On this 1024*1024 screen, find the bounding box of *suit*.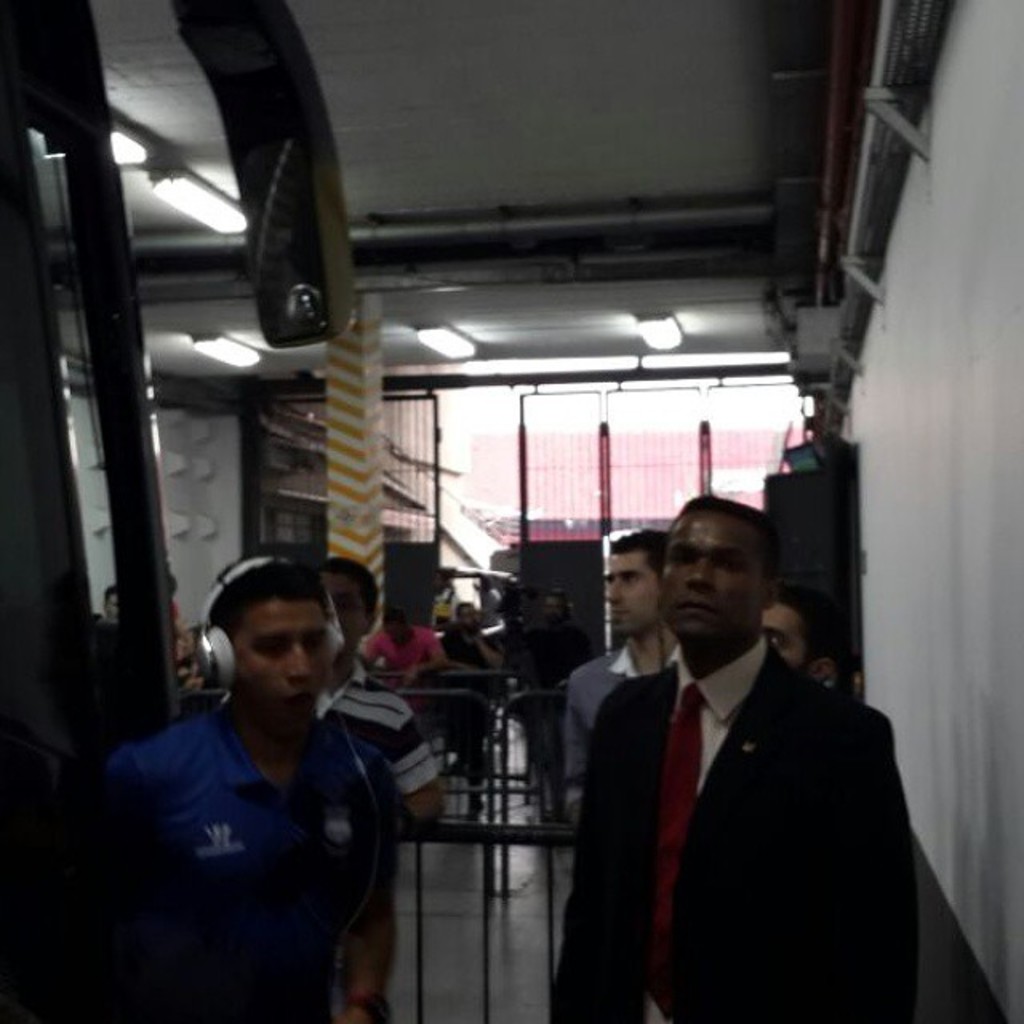
Bounding box: locate(562, 509, 875, 1018).
